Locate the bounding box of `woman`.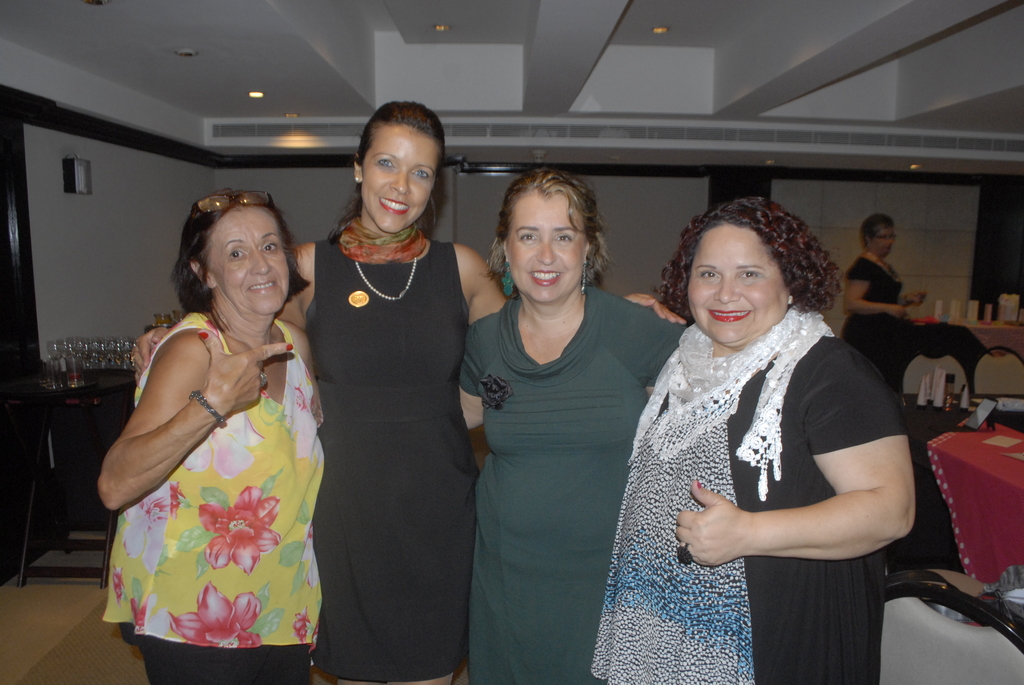
Bounding box: bbox=(840, 212, 939, 400).
